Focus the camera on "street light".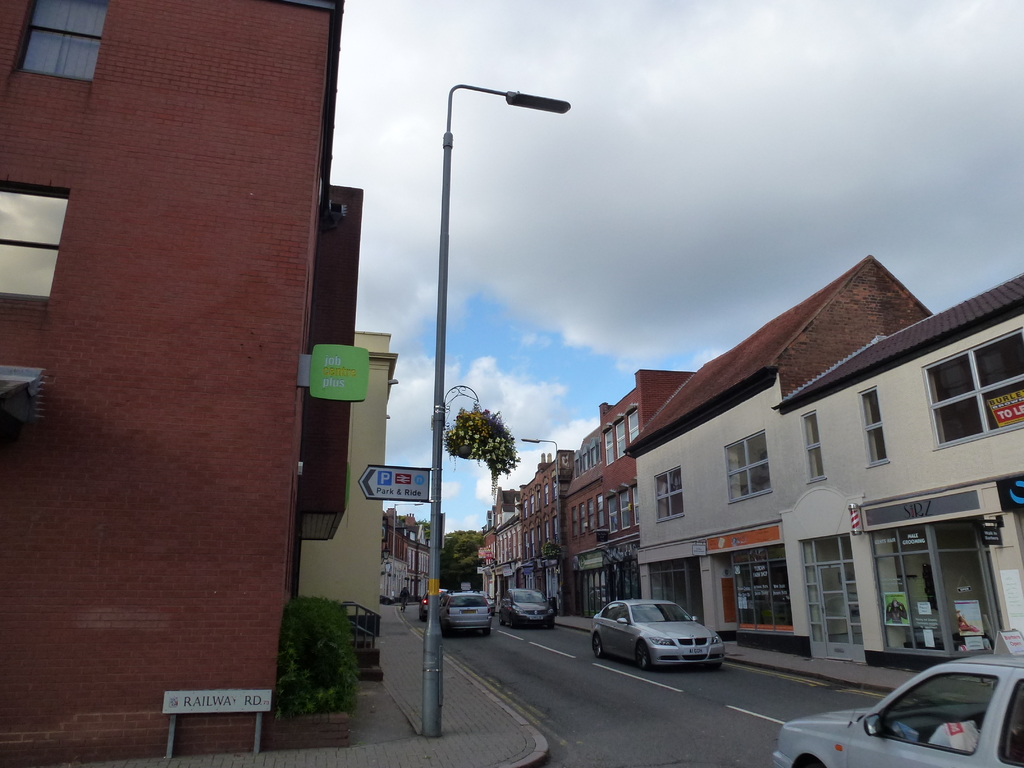
Focus region: {"x1": 394, "y1": 498, "x2": 422, "y2": 598}.
